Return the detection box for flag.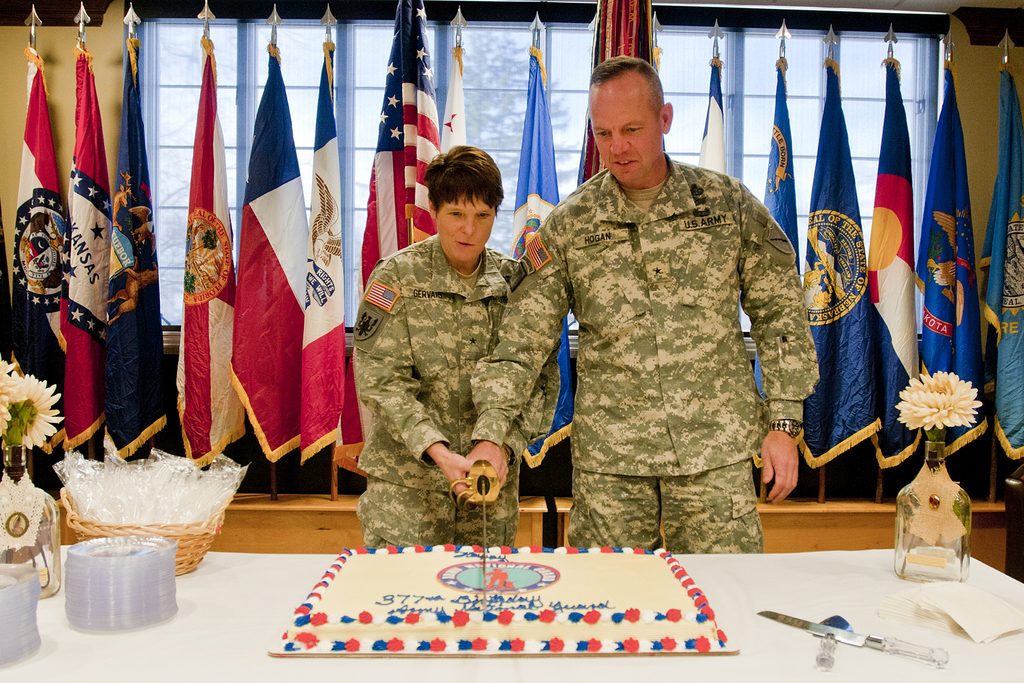
l=868, t=54, r=928, b=473.
